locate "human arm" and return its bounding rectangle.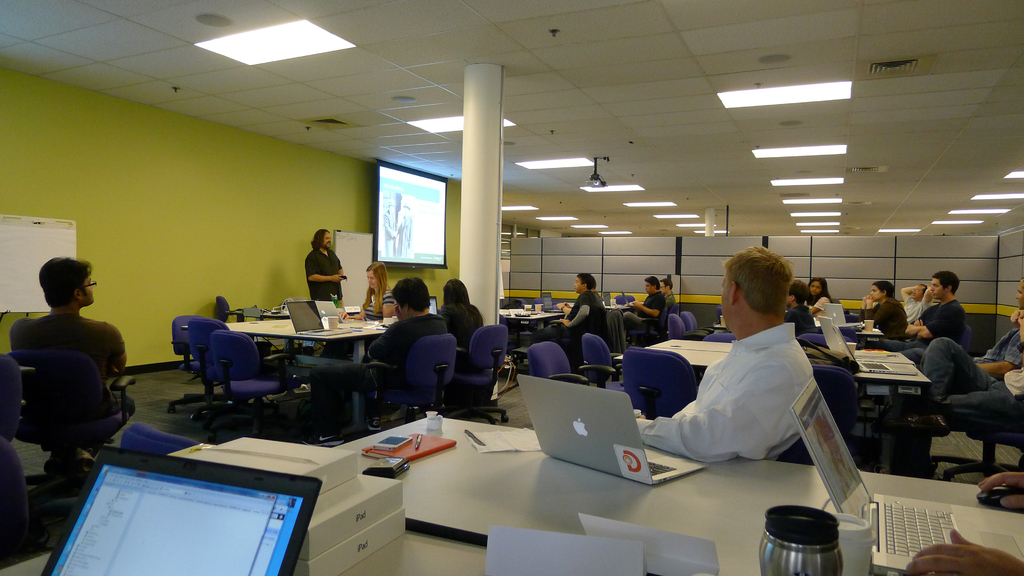
bbox=[848, 289, 873, 335].
